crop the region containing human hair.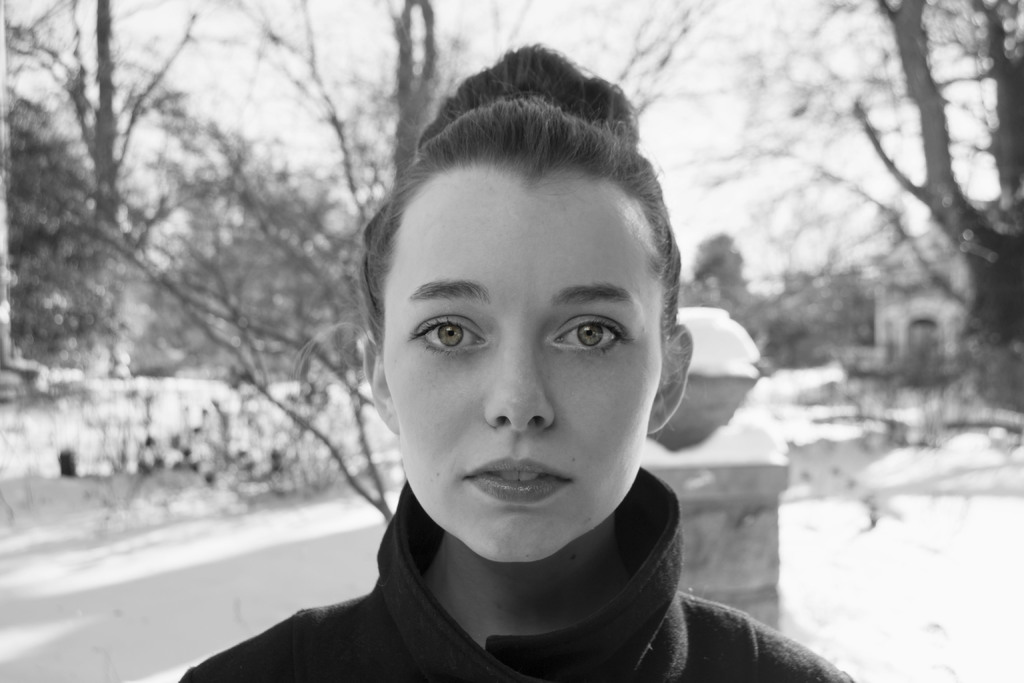
Crop region: {"x1": 290, "y1": 44, "x2": 683, "y2": 416}.
